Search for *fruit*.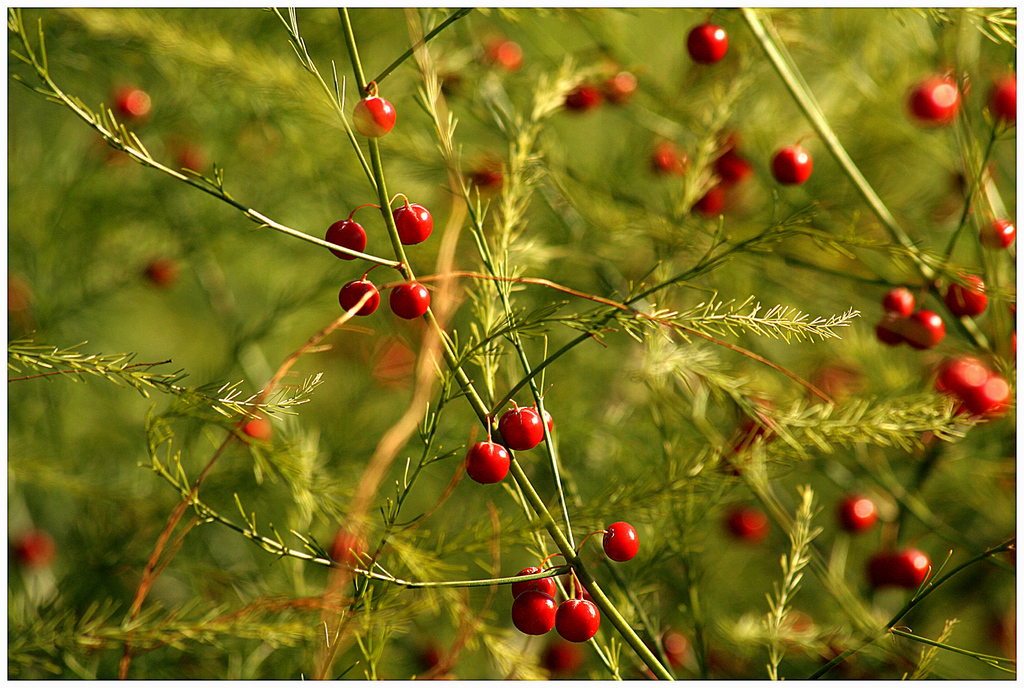
Found at bbox=(768, 140, 820, 189).
